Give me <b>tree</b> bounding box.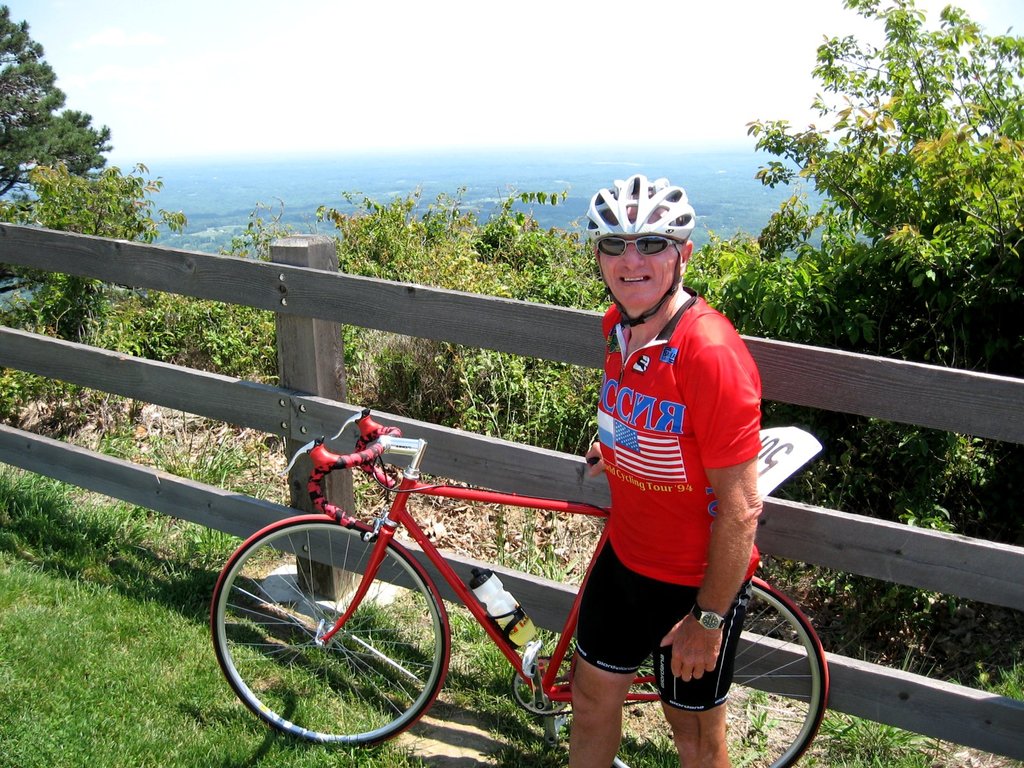
left=0, top=3, right=195, bottom=467.
